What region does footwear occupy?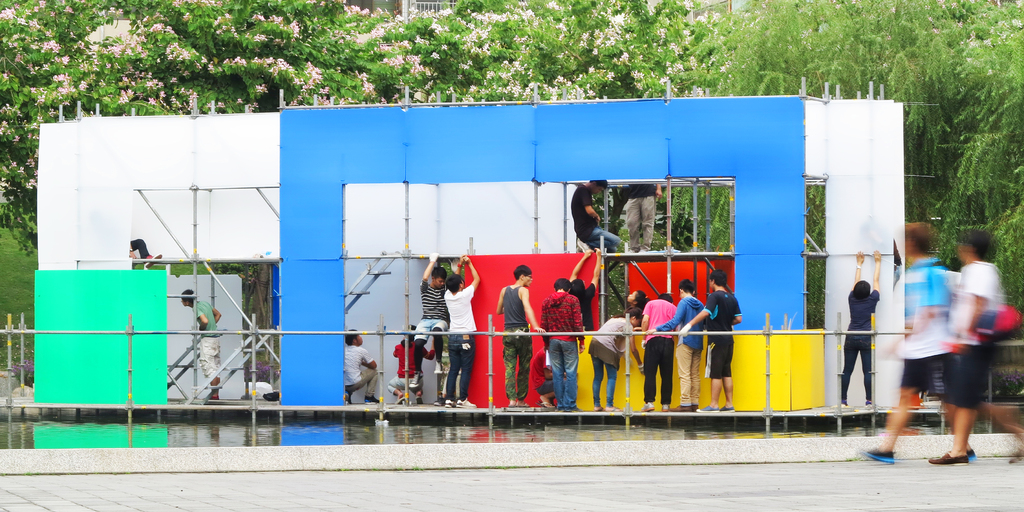
Rect(515, 401, 529, 408).
